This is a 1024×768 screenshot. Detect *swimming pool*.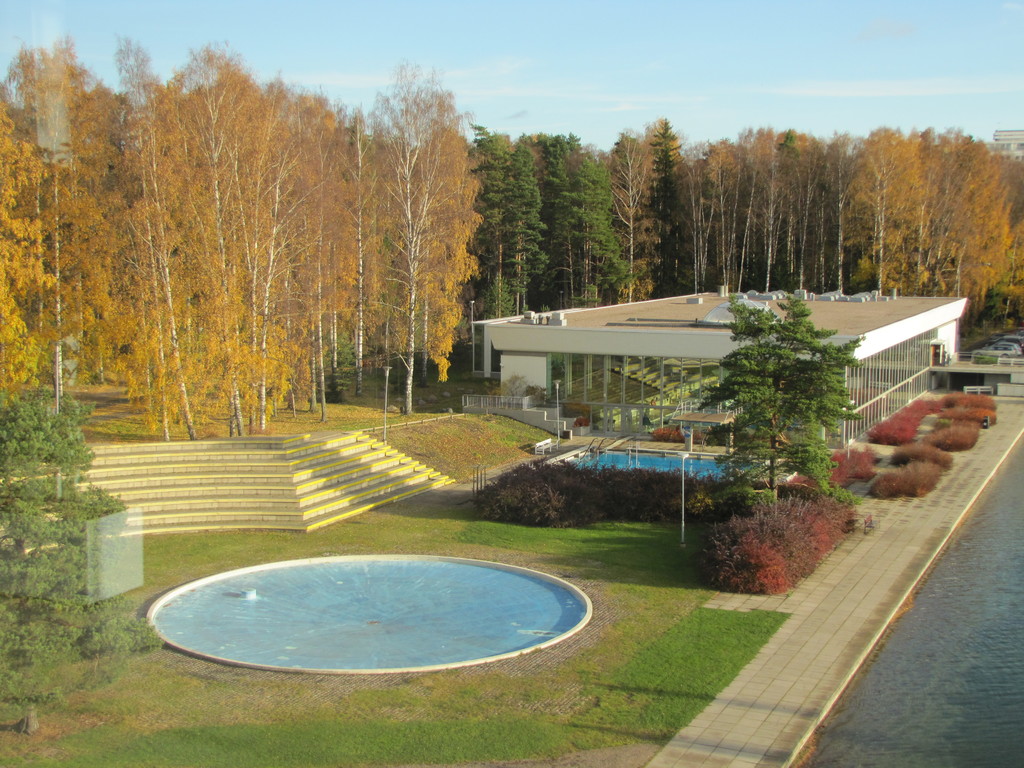
<bbox>556, 444, 739, 476</bbox>.
